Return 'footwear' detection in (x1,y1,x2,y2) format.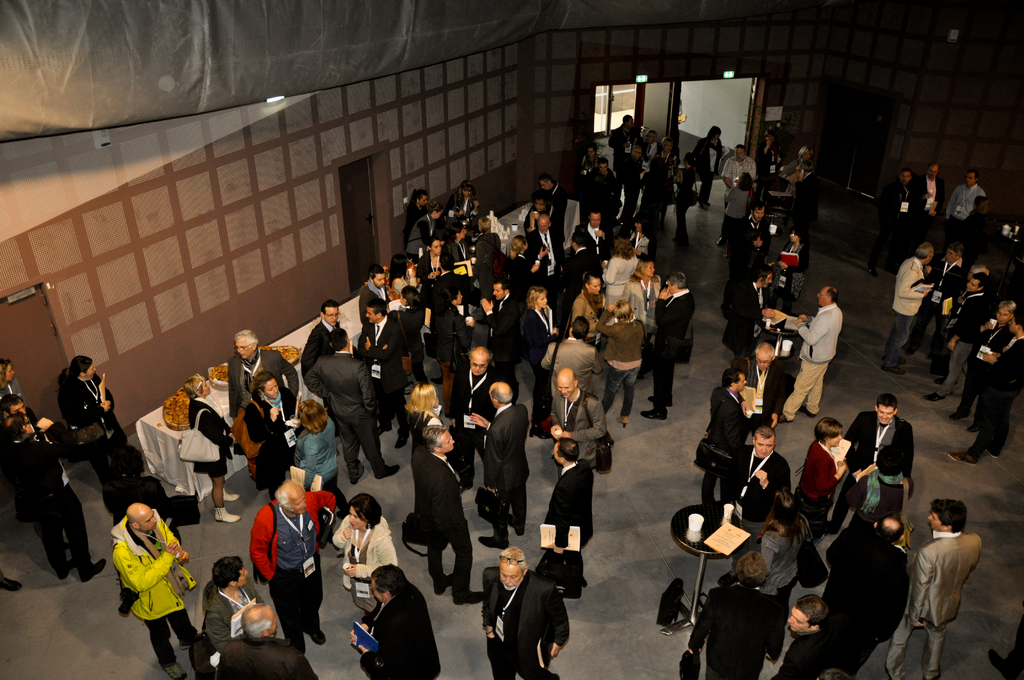
(948,410,968,419).
